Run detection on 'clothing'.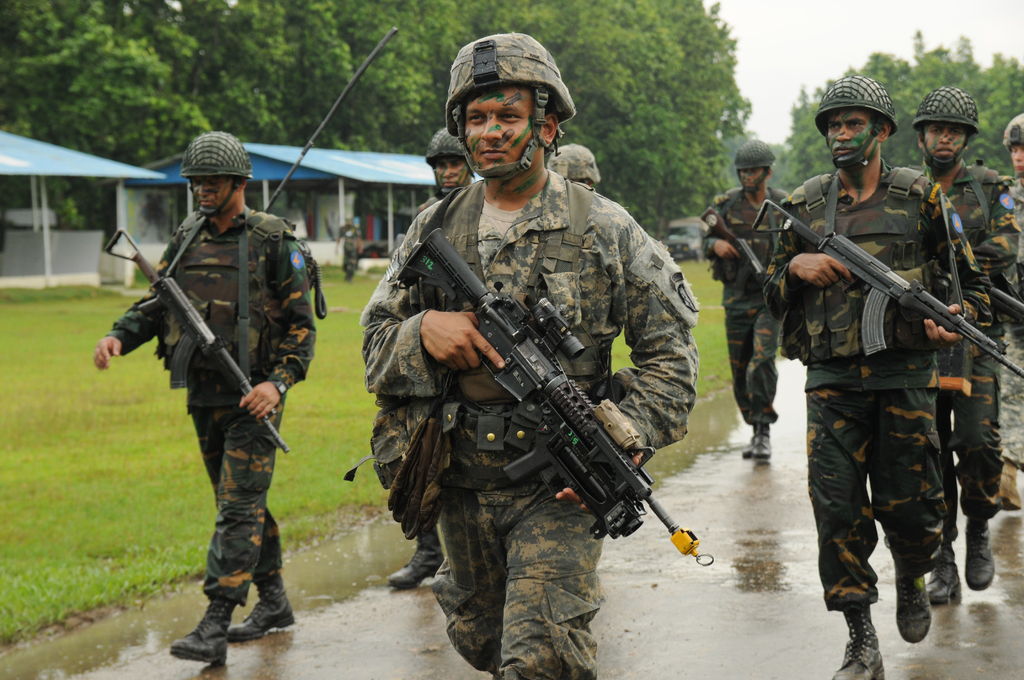
Result: box=[908, 155, 1020, 549].
